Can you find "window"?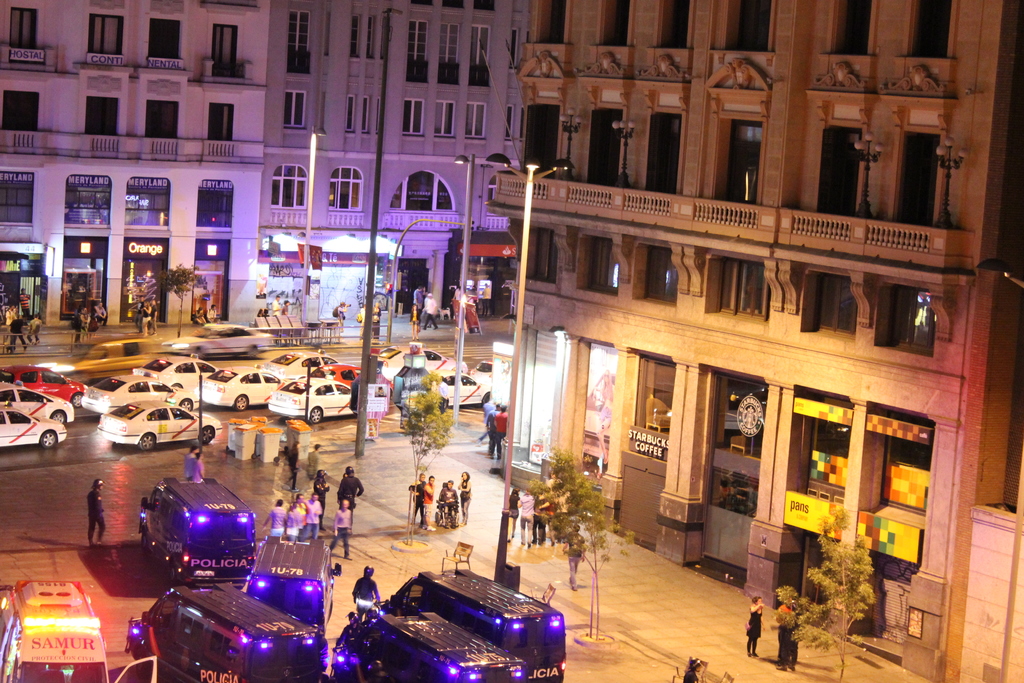
Yes, bounding box: (left=472, top=0, right=497, bottom=15).
